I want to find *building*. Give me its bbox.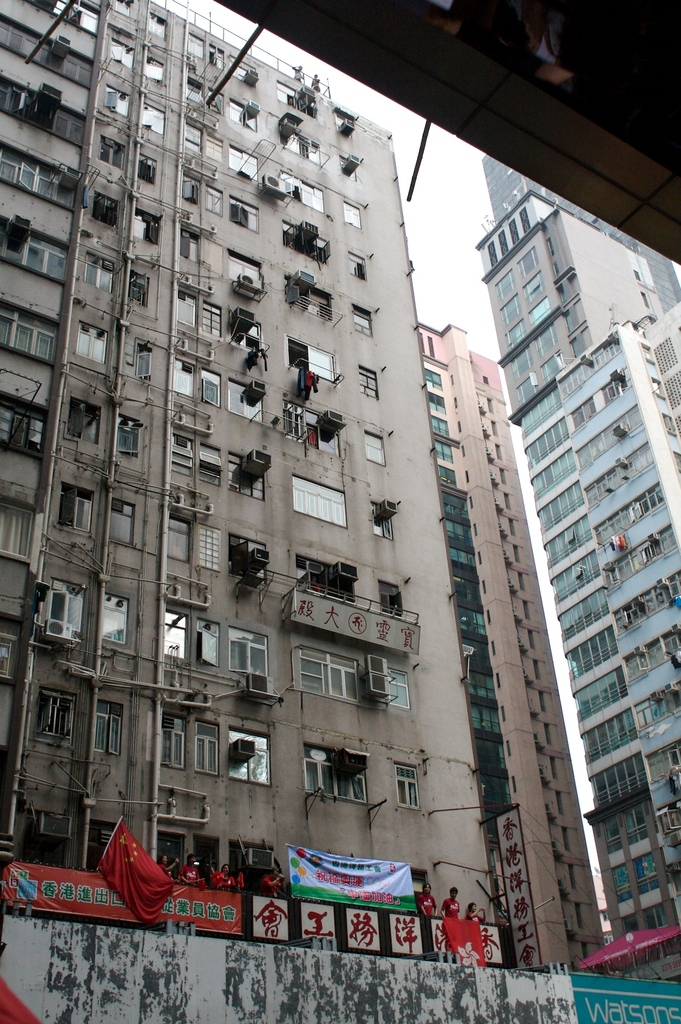
select_region(0, 0, 501, 967).
